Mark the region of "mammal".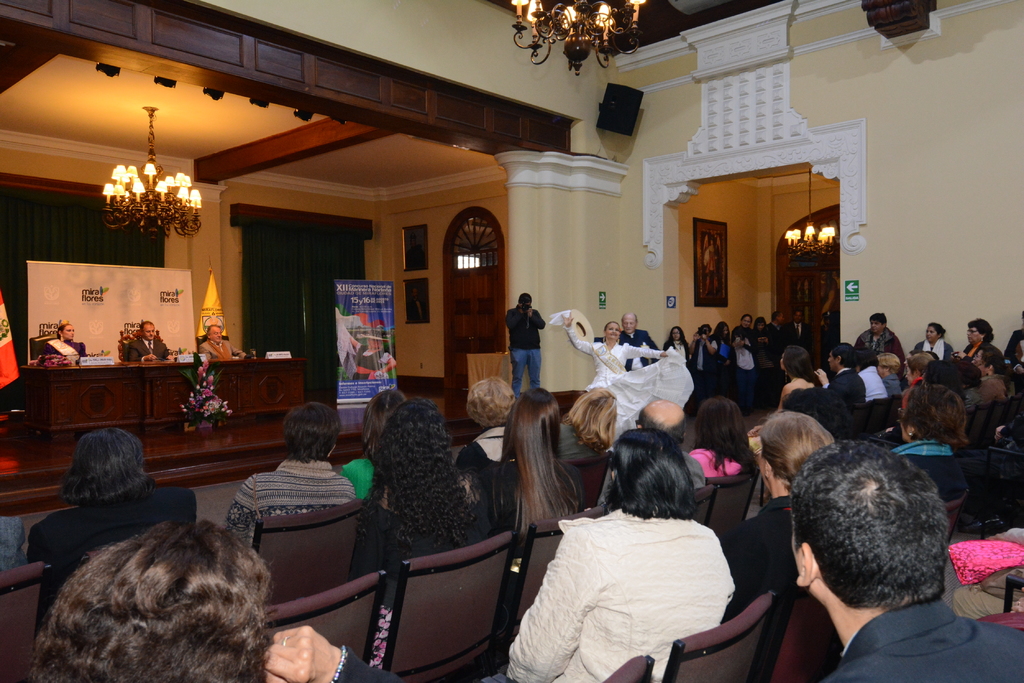
Region: 458:374:518:503.
